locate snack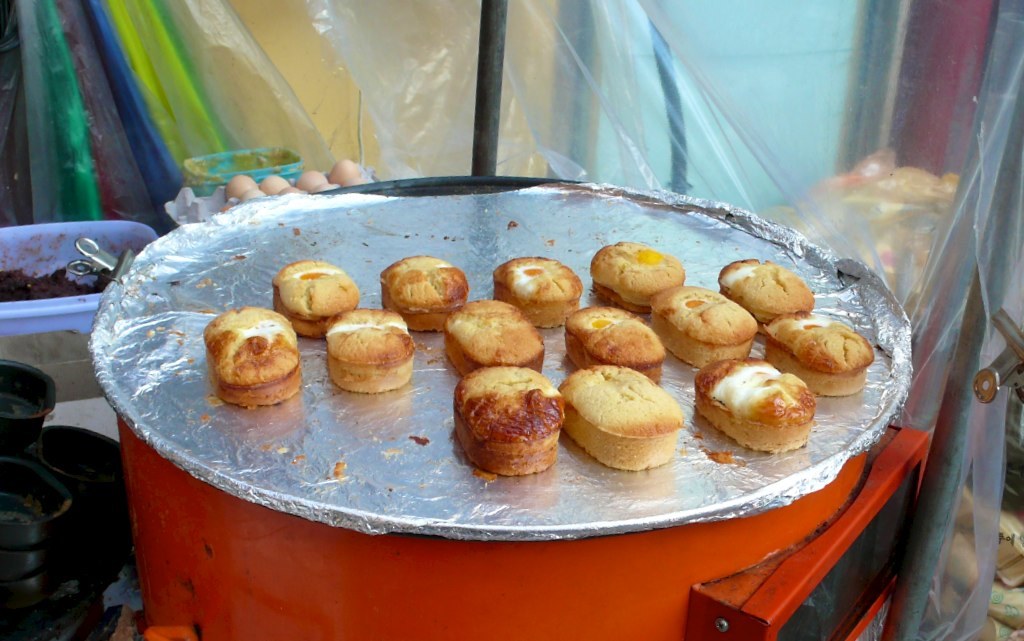
l=323, t=306, r=413, b=393
